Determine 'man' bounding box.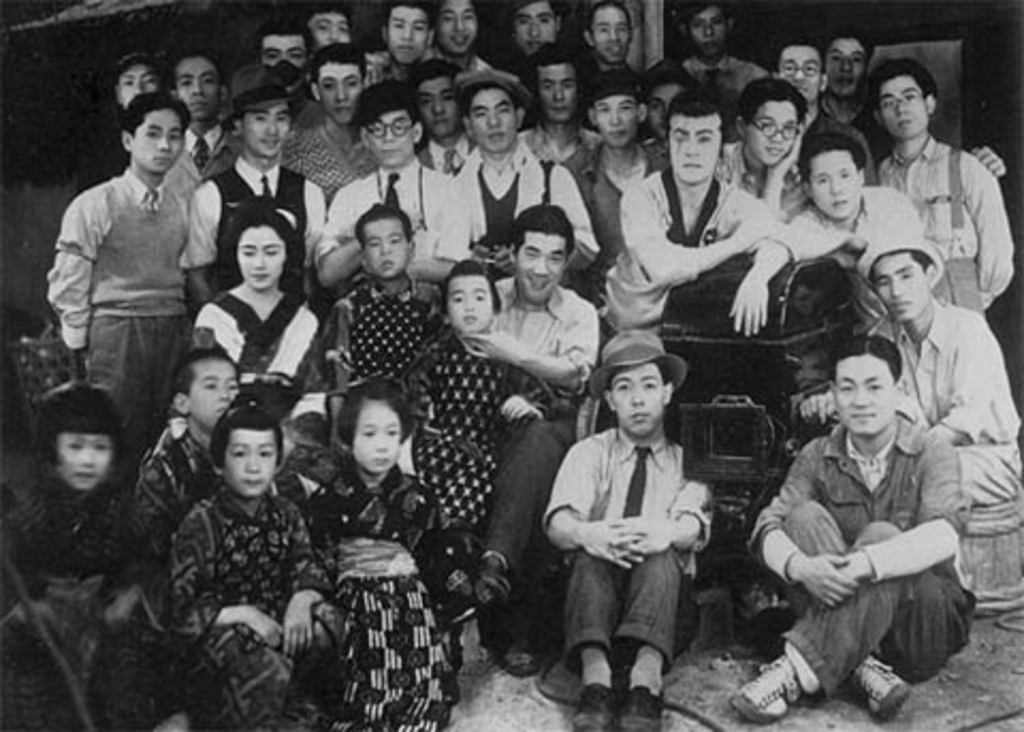
Determined: {"x1": 533, "y1": 327, "x2": 715, "y2": 730}.
